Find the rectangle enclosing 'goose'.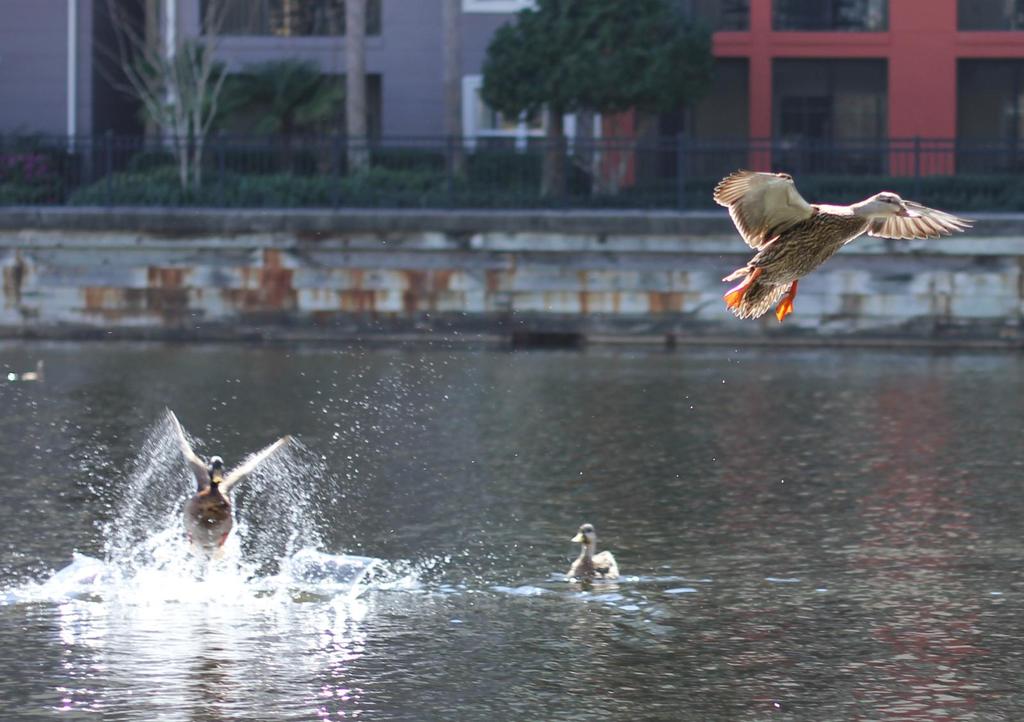
l=567, t=523, r=622, b=586.
